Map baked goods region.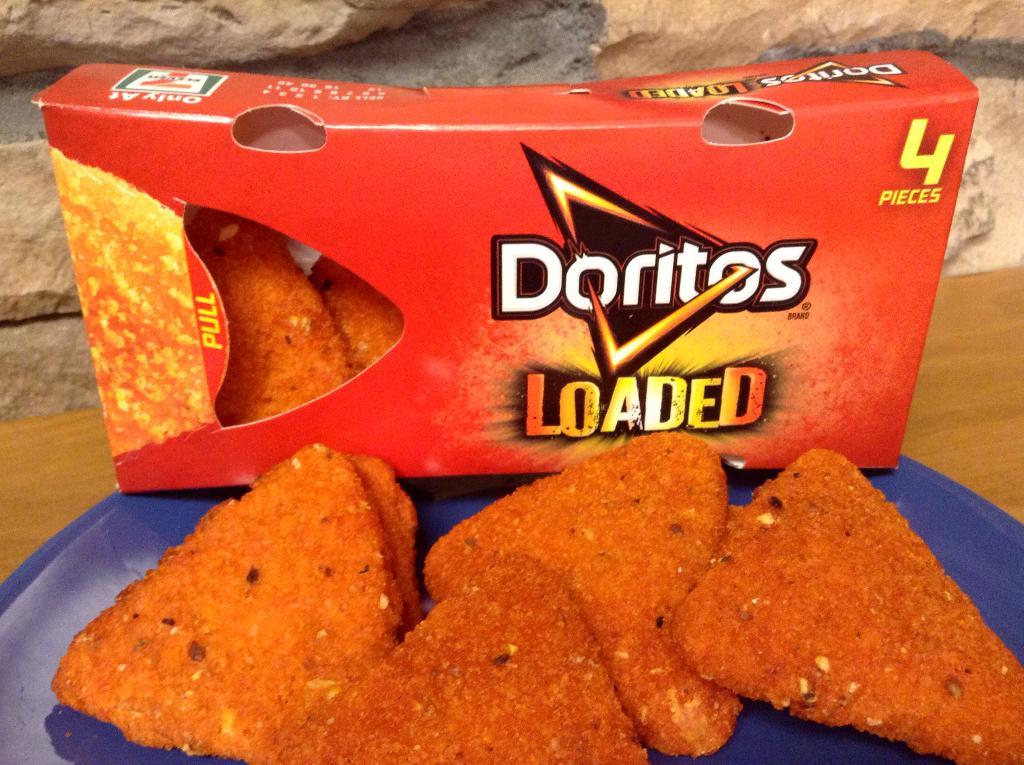
Mapped to bbox=[265, 551, 658, 764].
